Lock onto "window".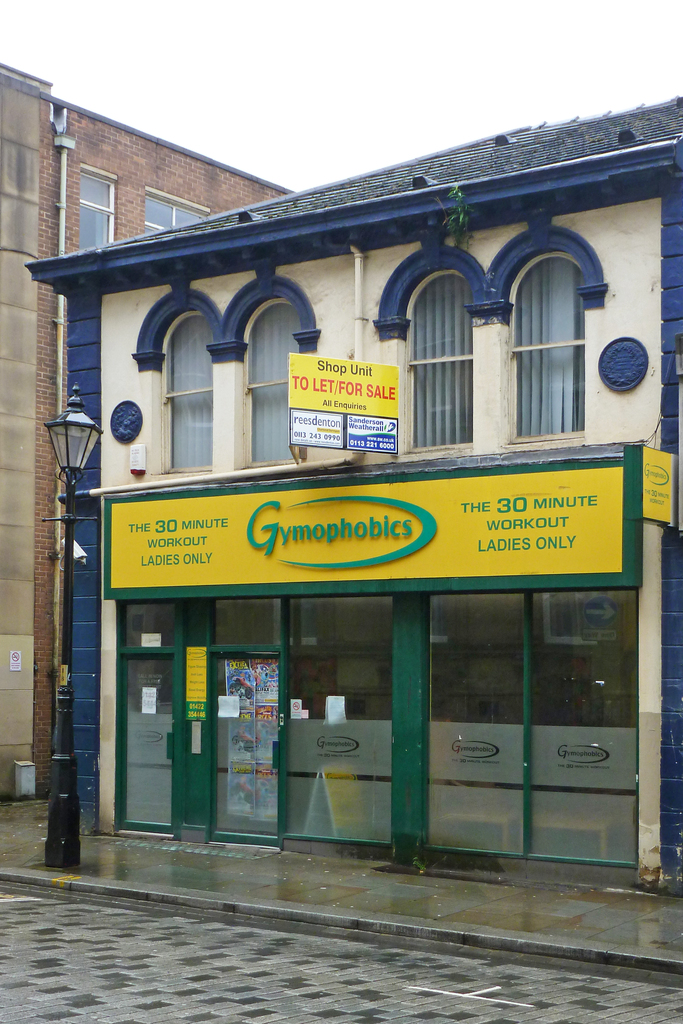
Locked: (404,268,477,452).
